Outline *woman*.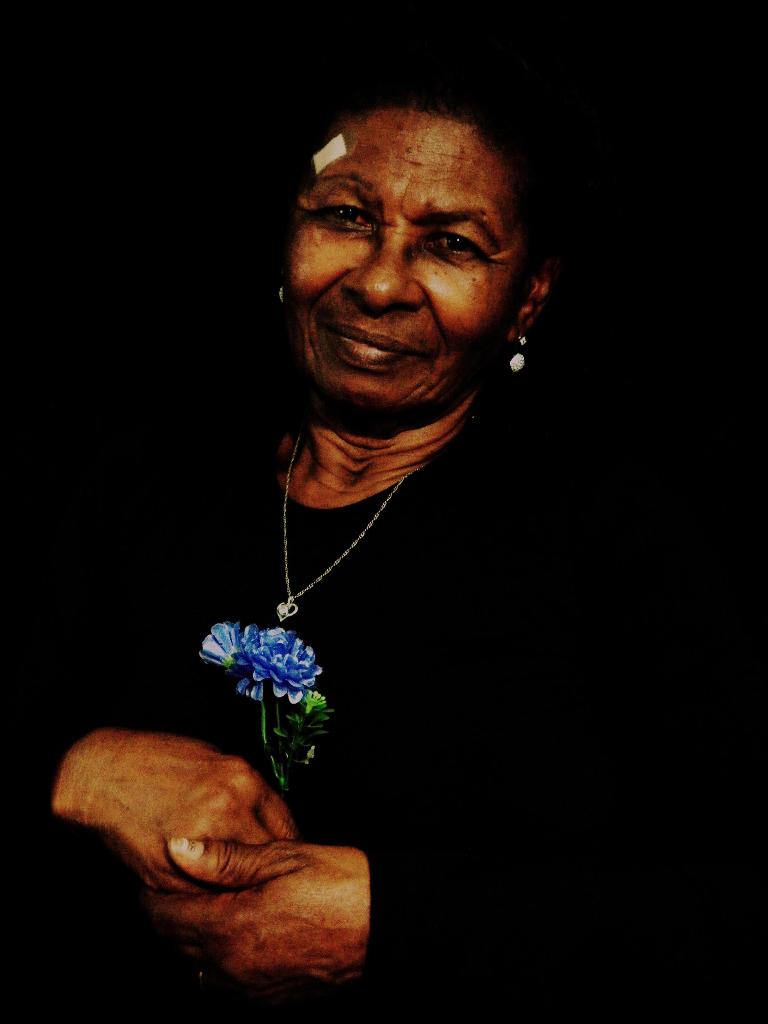
Outline: {"x1": 116, "y1": 47, "x2": 611, "y2": 945}.
